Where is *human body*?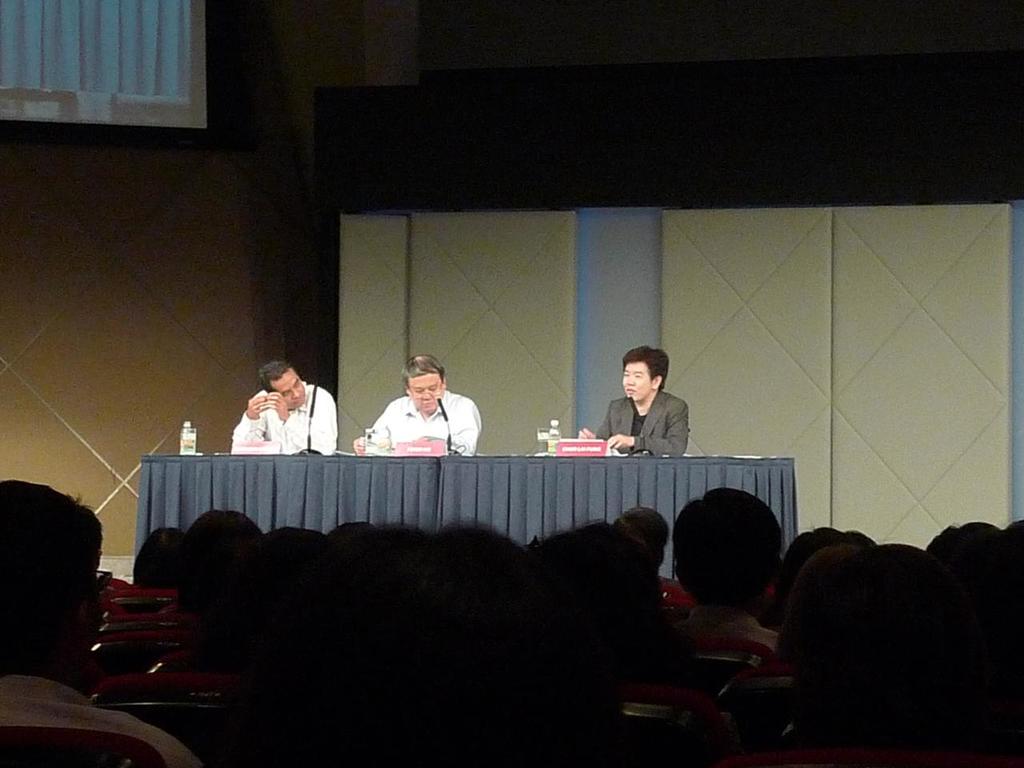
box(356, 390, 482, 455).
